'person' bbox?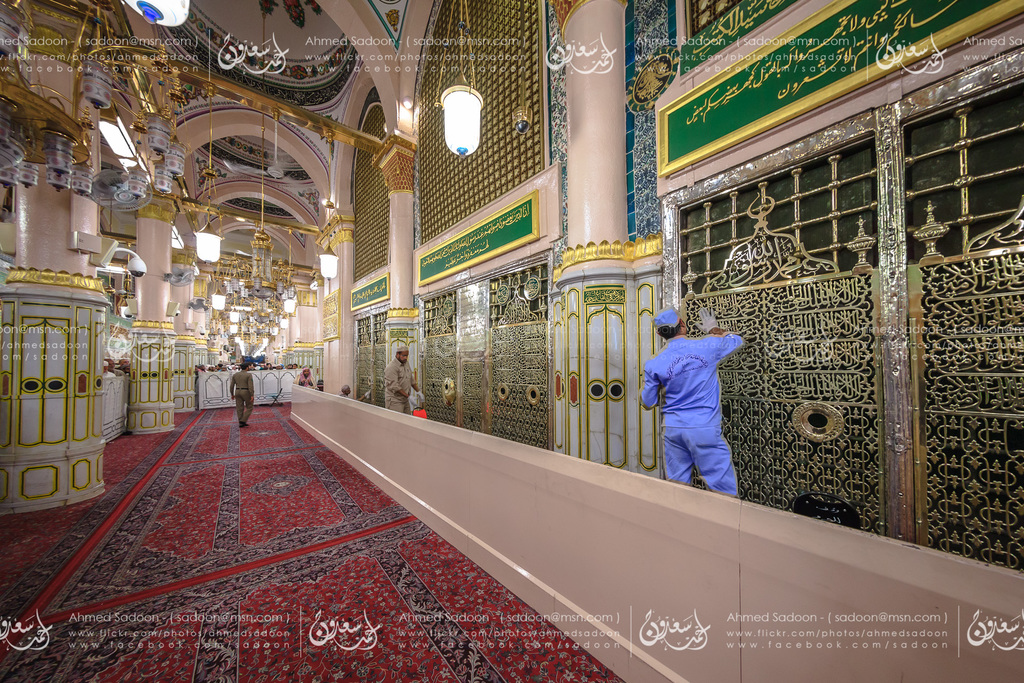
[x1=387, y1=345, x2=415, y2=416]
